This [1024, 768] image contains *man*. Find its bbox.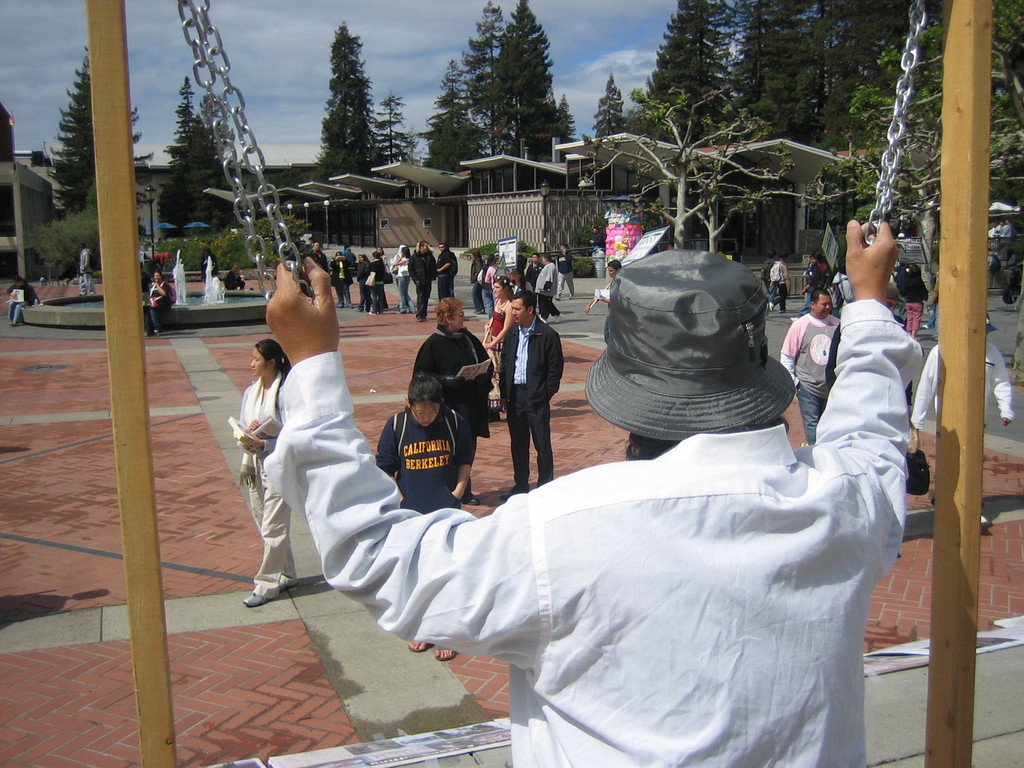
x1=435 y1=243 x2=454 y2=301.
